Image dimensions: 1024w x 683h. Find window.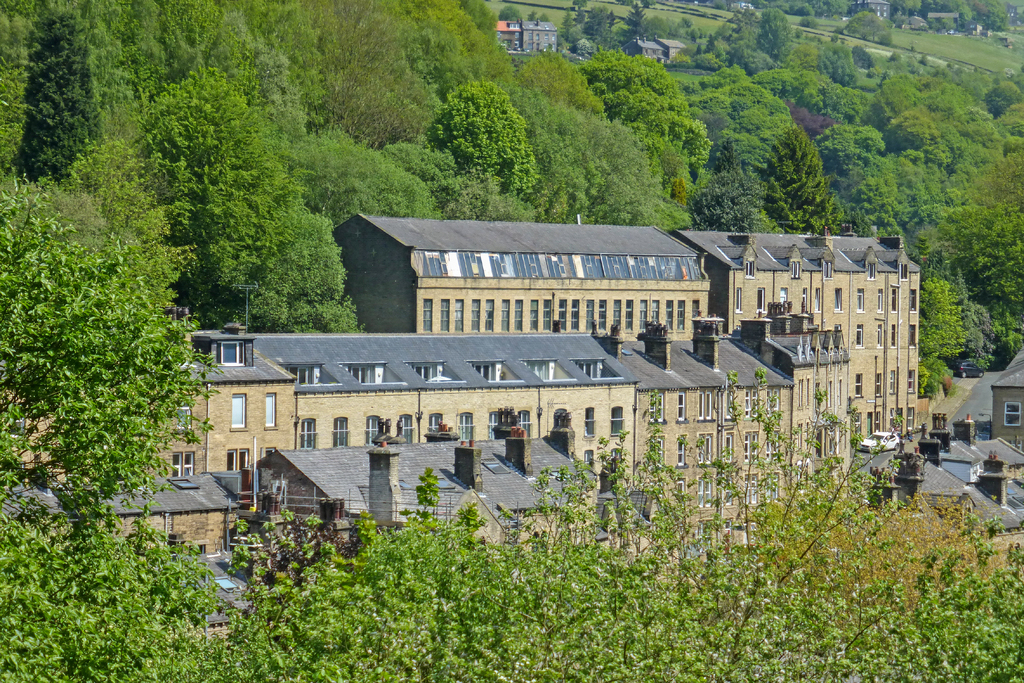
crop(800, 287, 808, 311).
